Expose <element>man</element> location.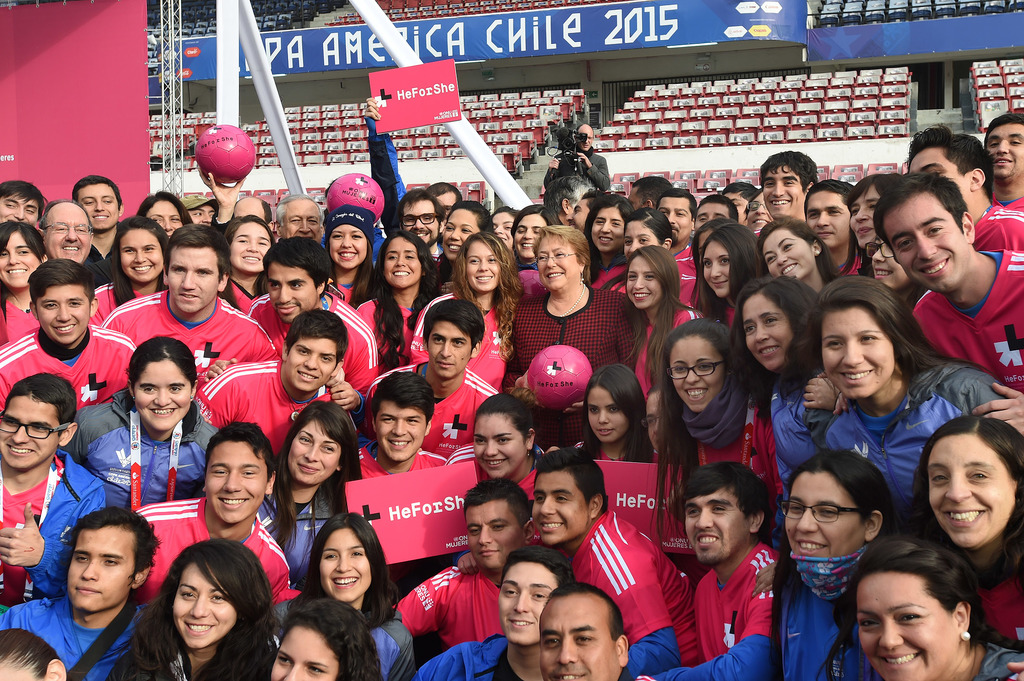
Exposed at (391,470,535,648).
